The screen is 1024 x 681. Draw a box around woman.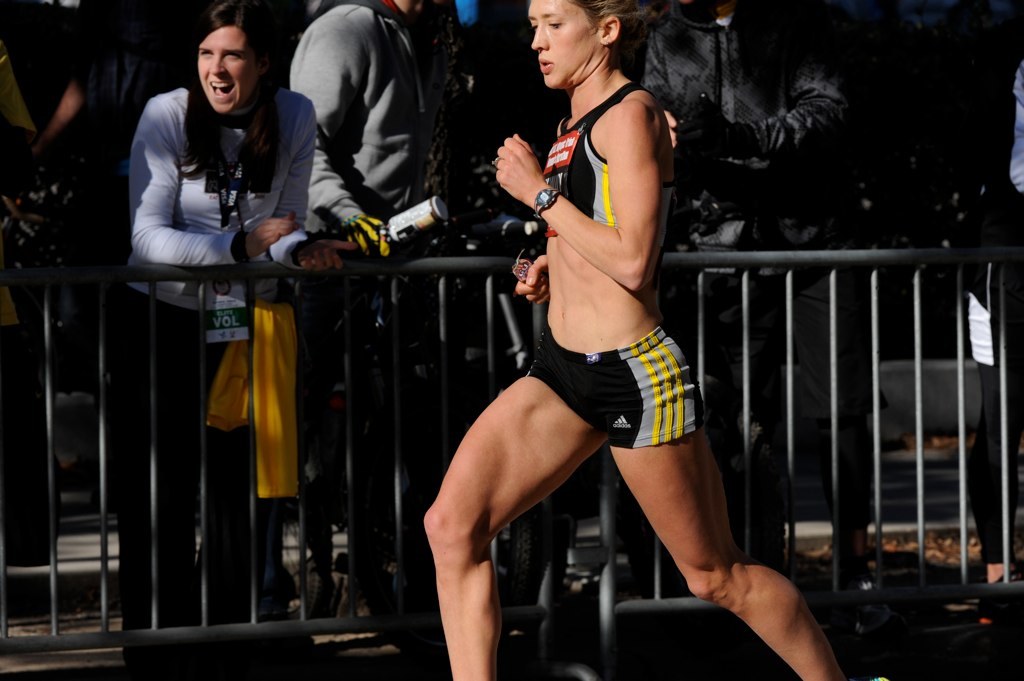
[115, 5, 356, 655].
